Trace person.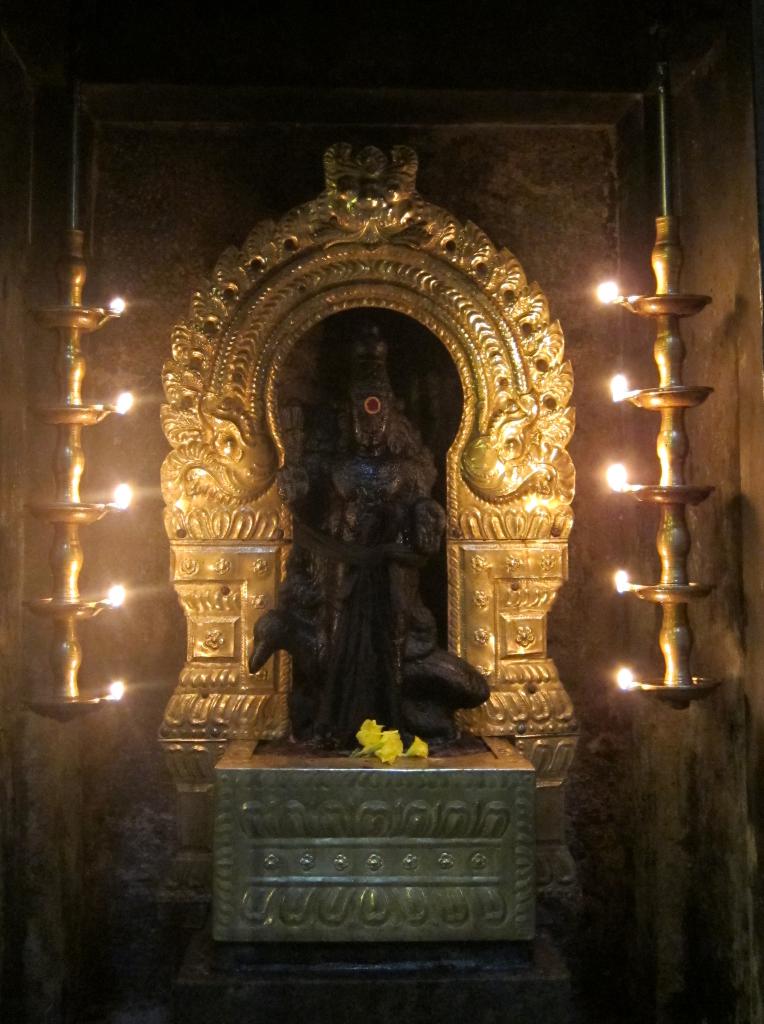
Traced to [264,367,453,743].
